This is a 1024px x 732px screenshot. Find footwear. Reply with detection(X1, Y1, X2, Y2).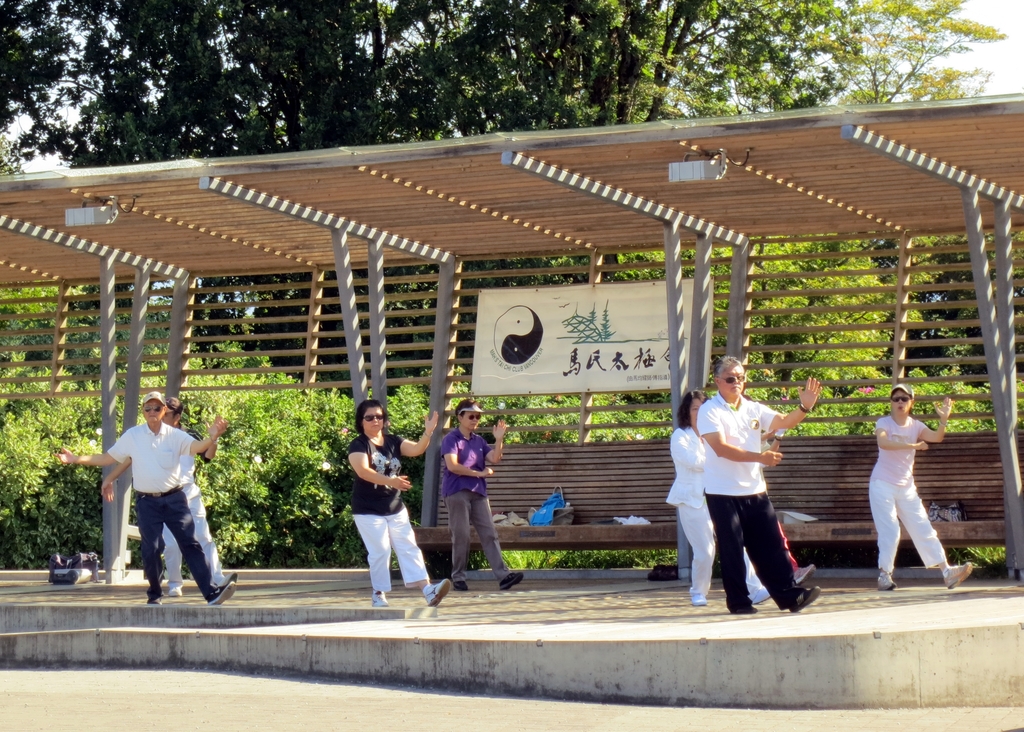
detection(876, 572, 895, 592).
